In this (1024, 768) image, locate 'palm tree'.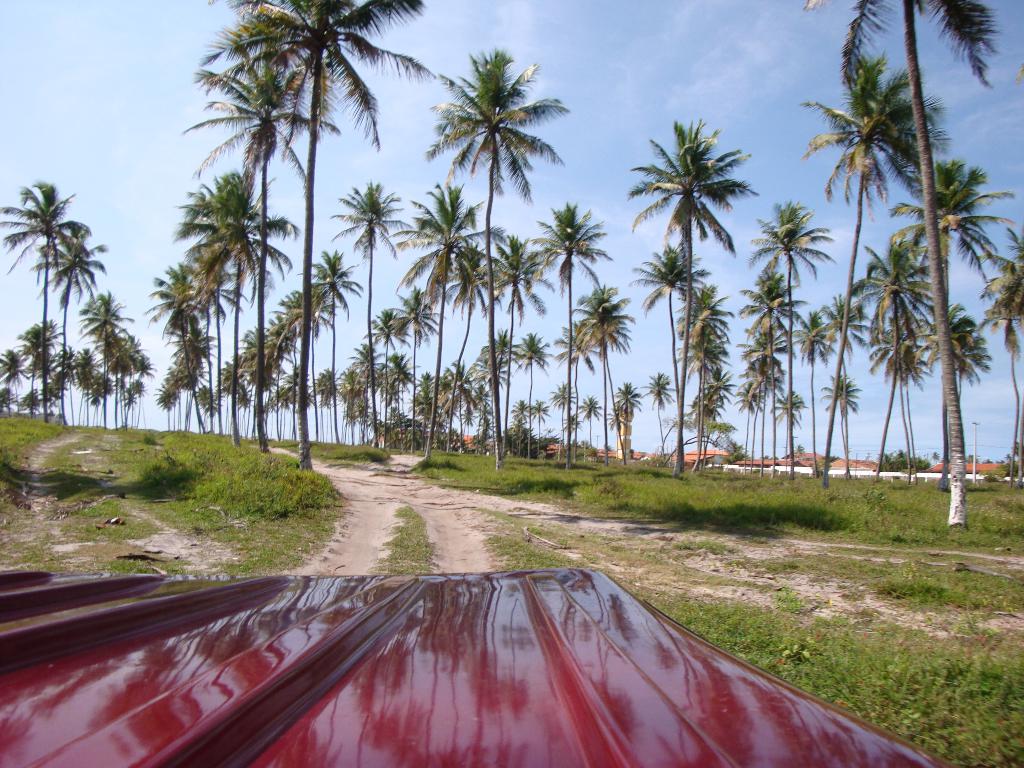
Bounding box: 175,24,421,515.
